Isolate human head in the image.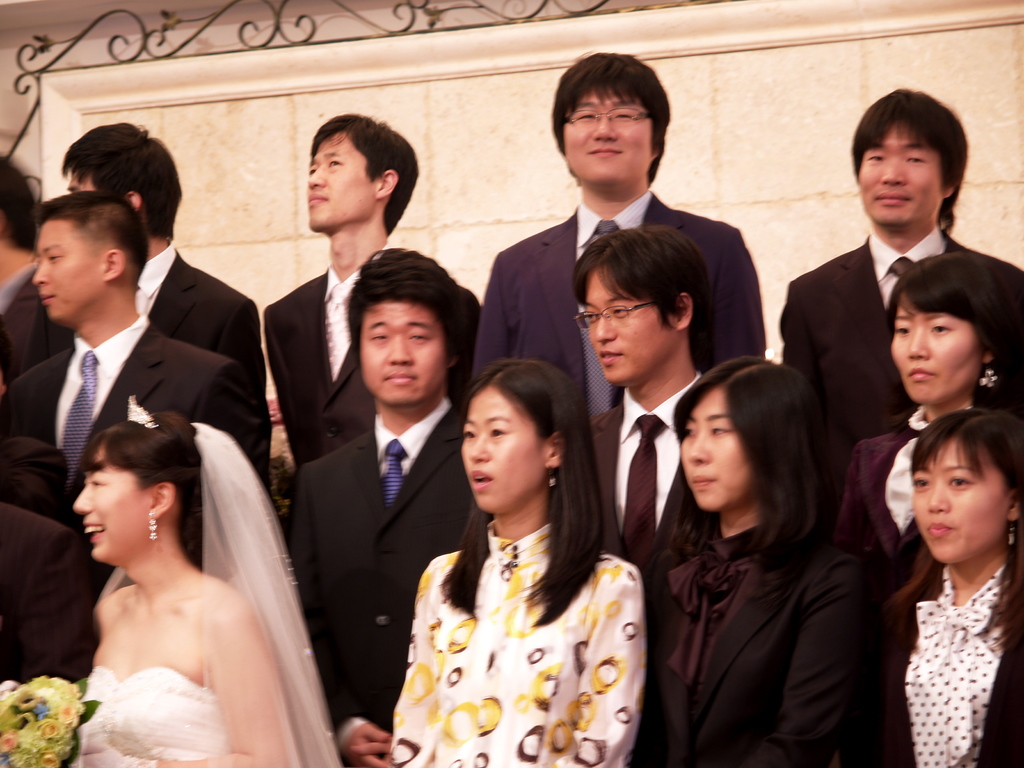
Isolated region: detection(673, 355, 819, 513).
